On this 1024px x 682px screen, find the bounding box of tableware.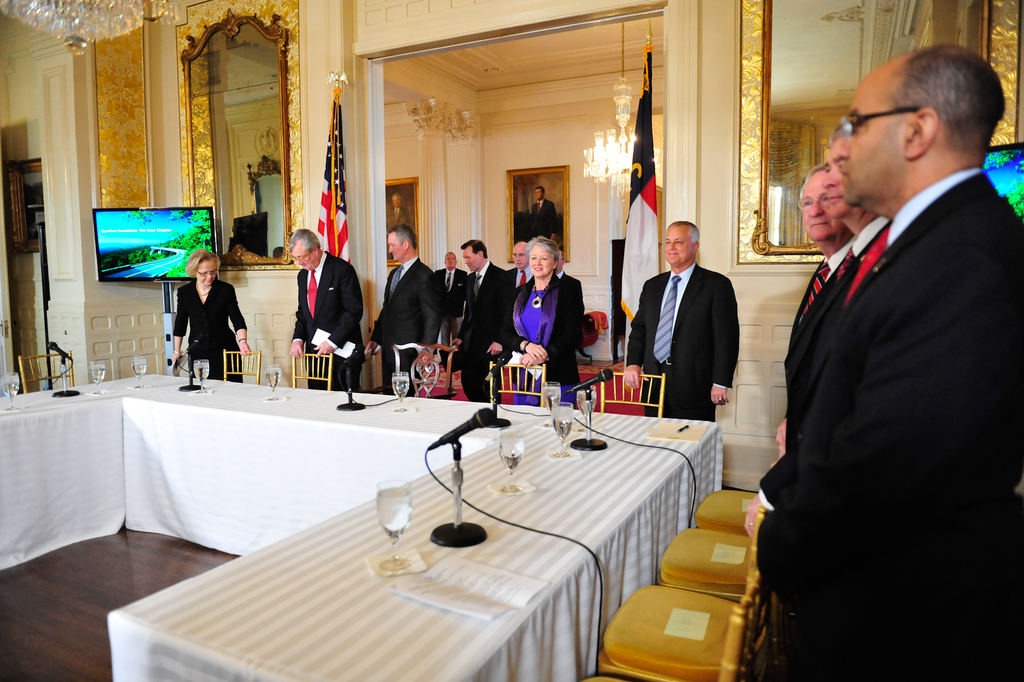
Bounding box: <region>499, 424, 527, 492</region>.
